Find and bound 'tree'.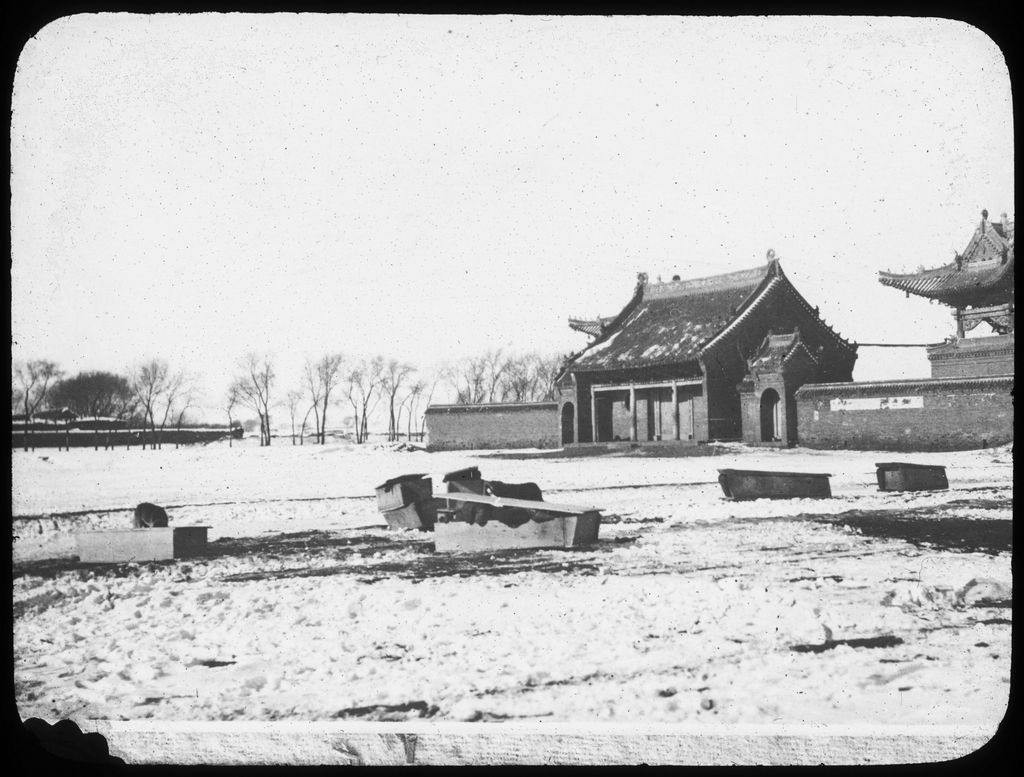
Bound: bbox=(511, 342, 546, 408).
